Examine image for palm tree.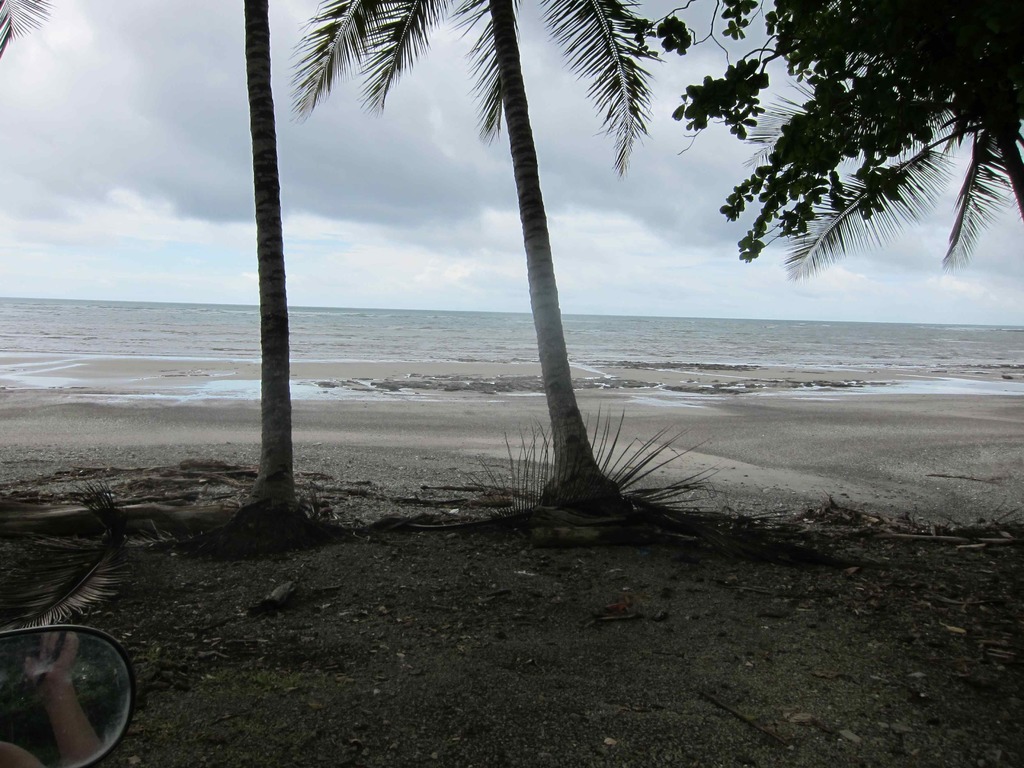
Examination result: [x1=331, y1=9, x2=671, y2=530].
